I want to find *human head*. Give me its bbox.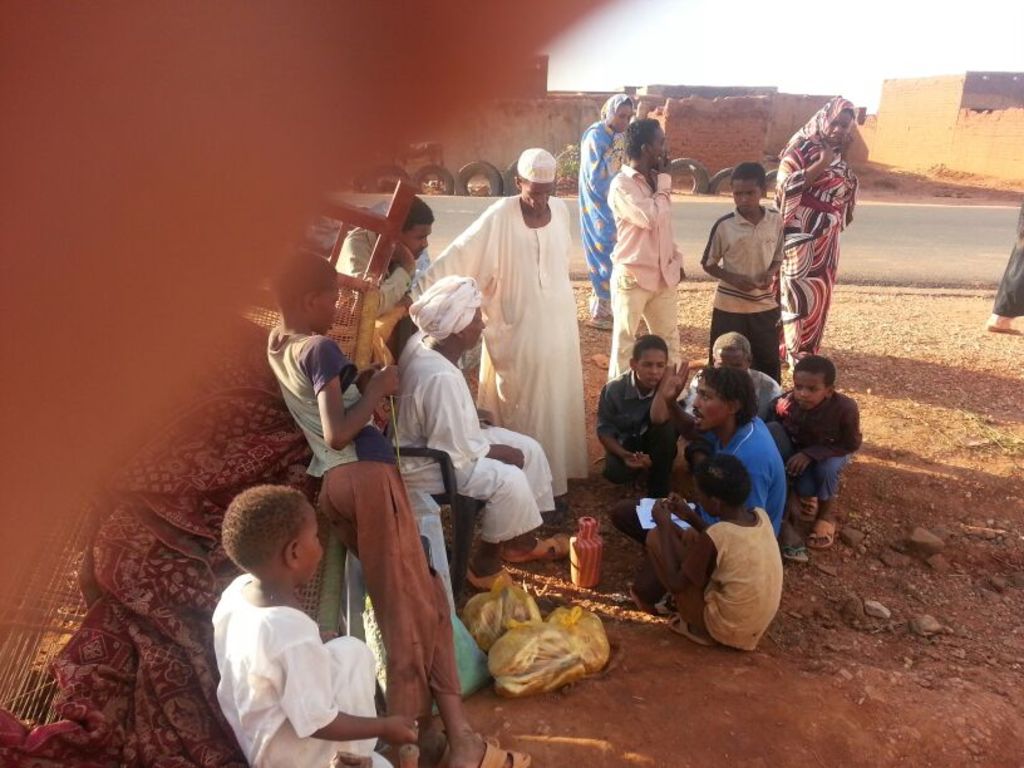
<box>626,117,668,171</box>.
